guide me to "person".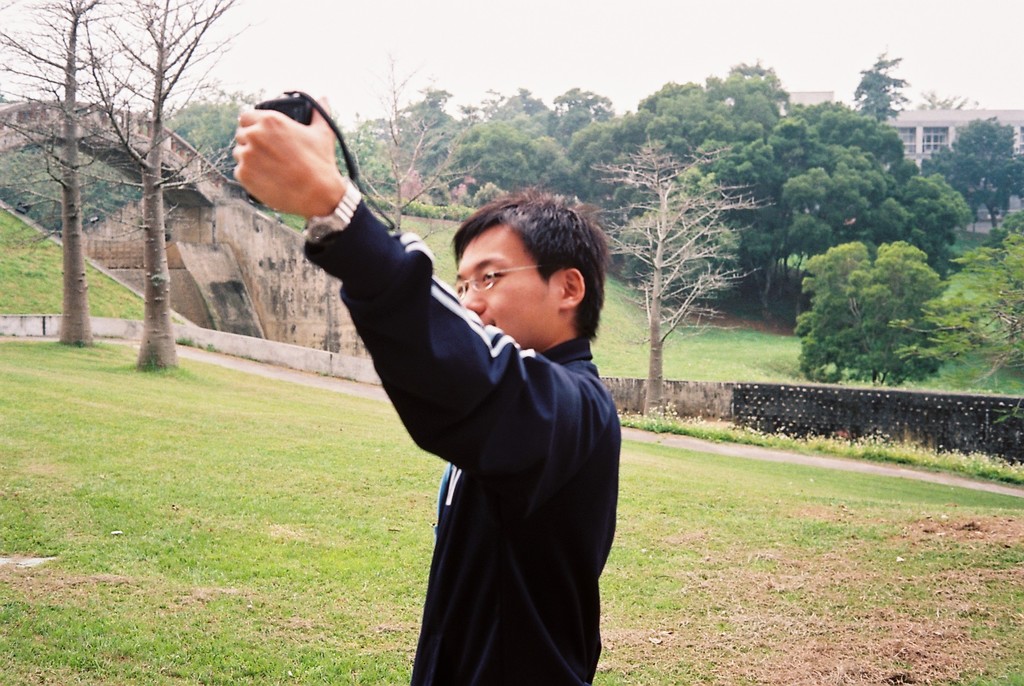
Guidance: bbox(230, 88, 621, 685).
